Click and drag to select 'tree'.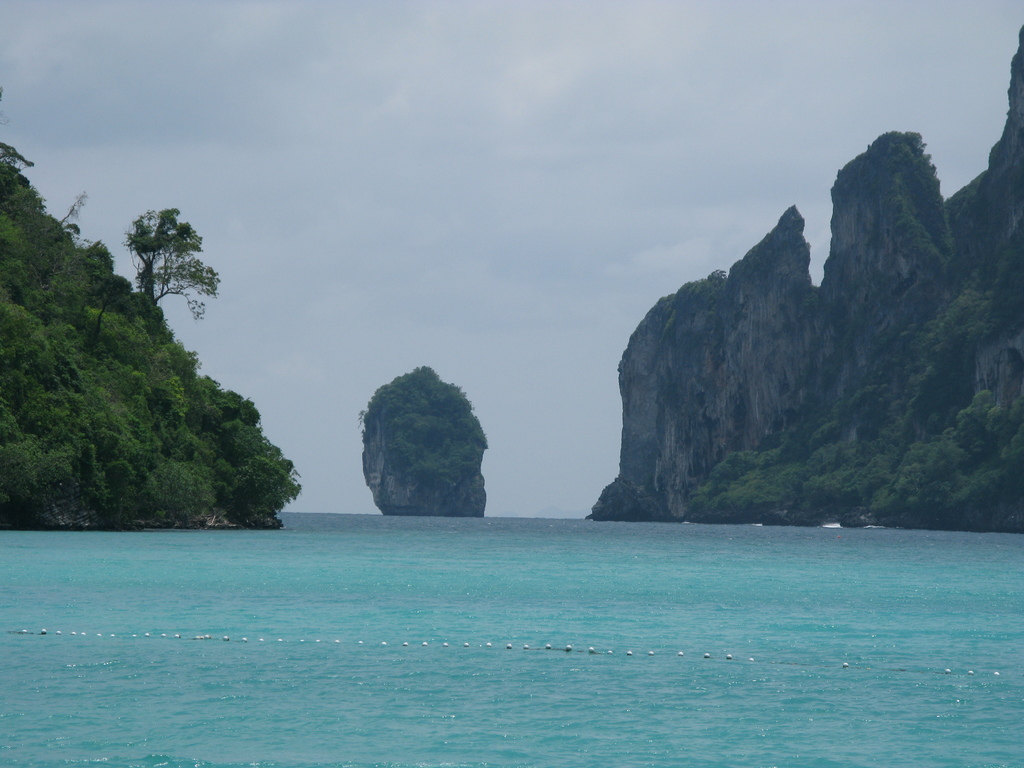
Selection: detection(132, 198, 212, 321).
